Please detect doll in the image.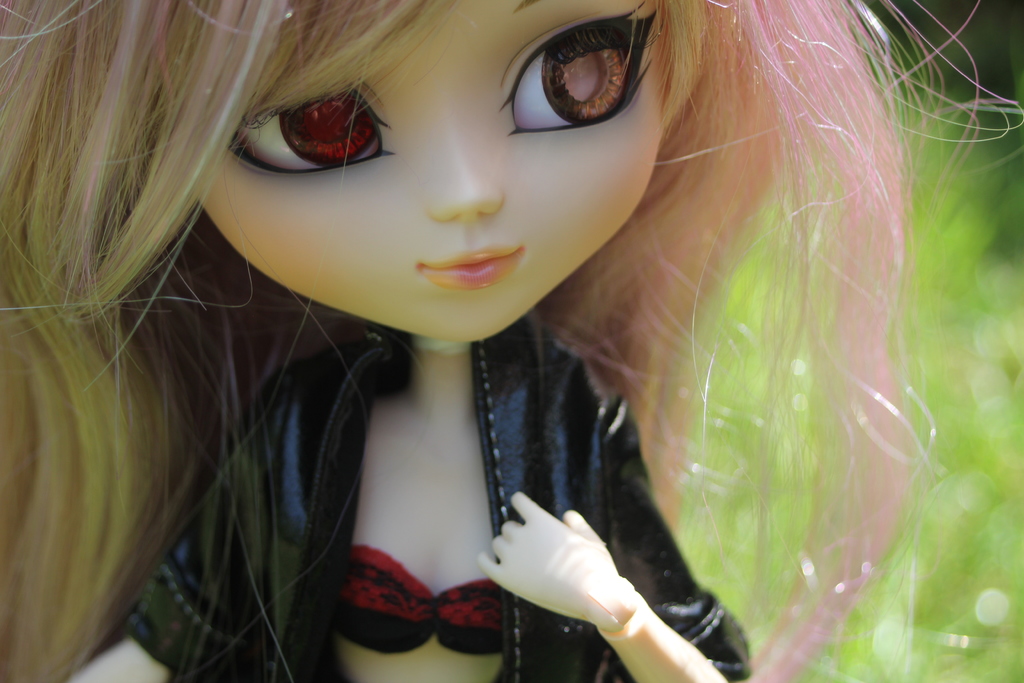
0, 0, 1022, 677.
